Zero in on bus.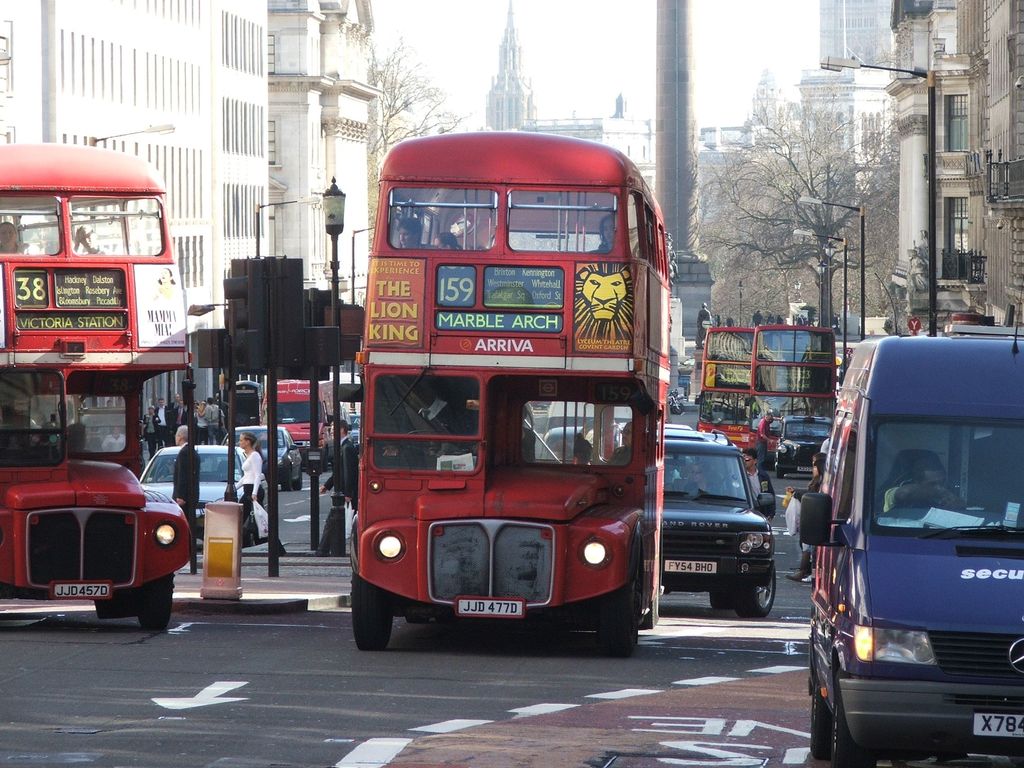
Zeroed in: select_region(700, 320, 840, 459).
